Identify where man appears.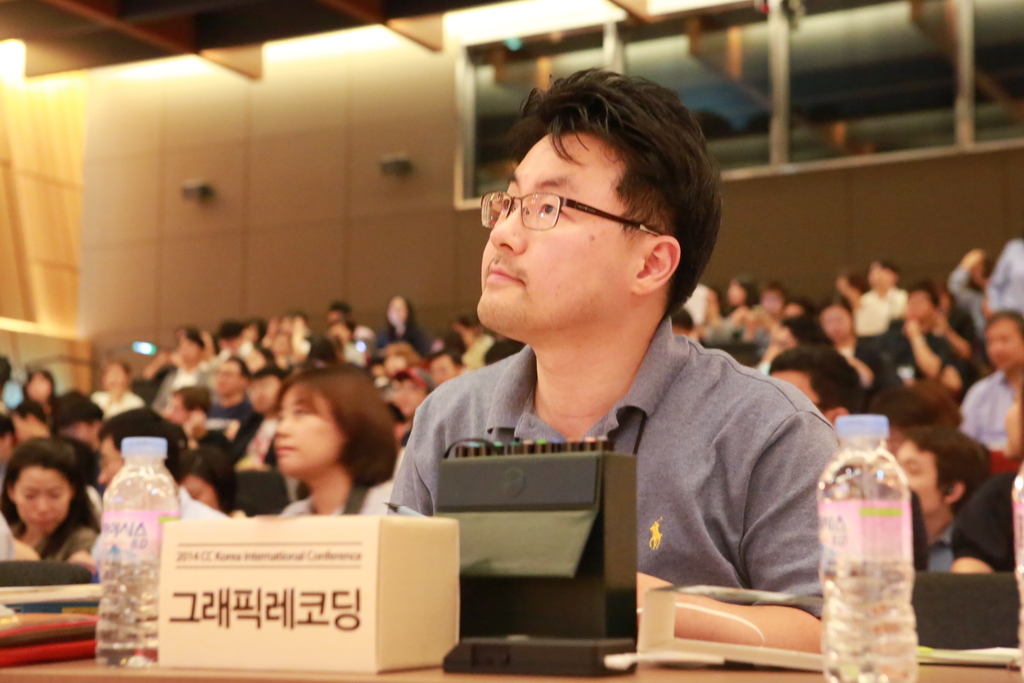
Appears at 347, 88, 877, 630.
